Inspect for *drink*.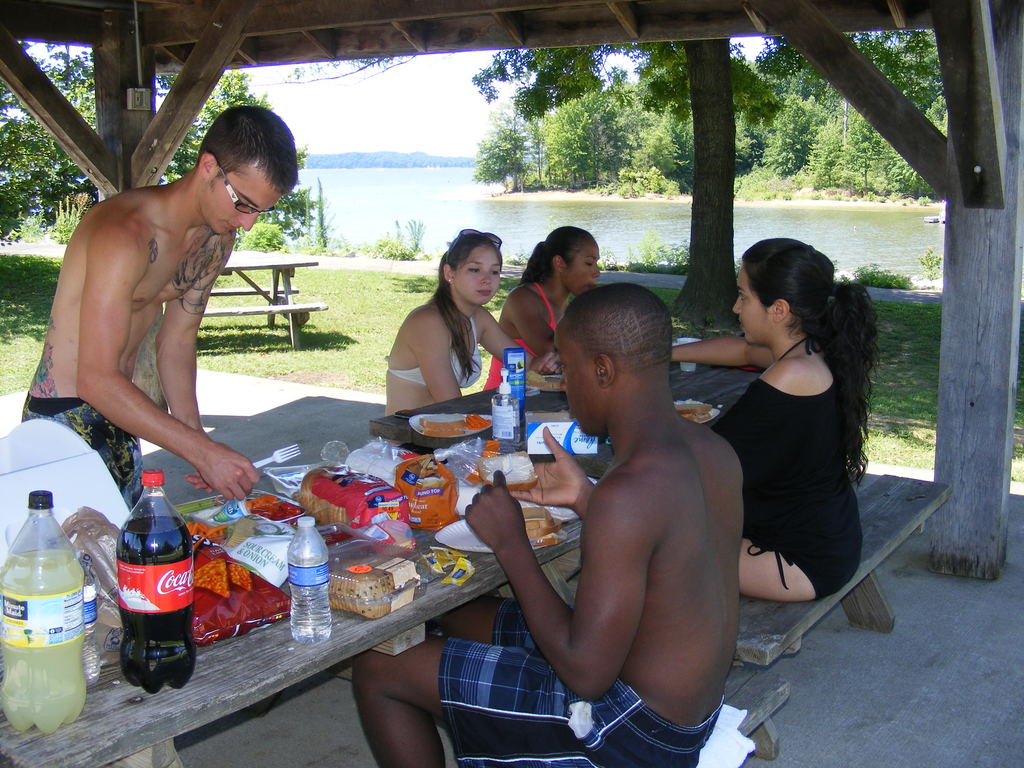
Inspection: rect(118, 520, 194, 695).
